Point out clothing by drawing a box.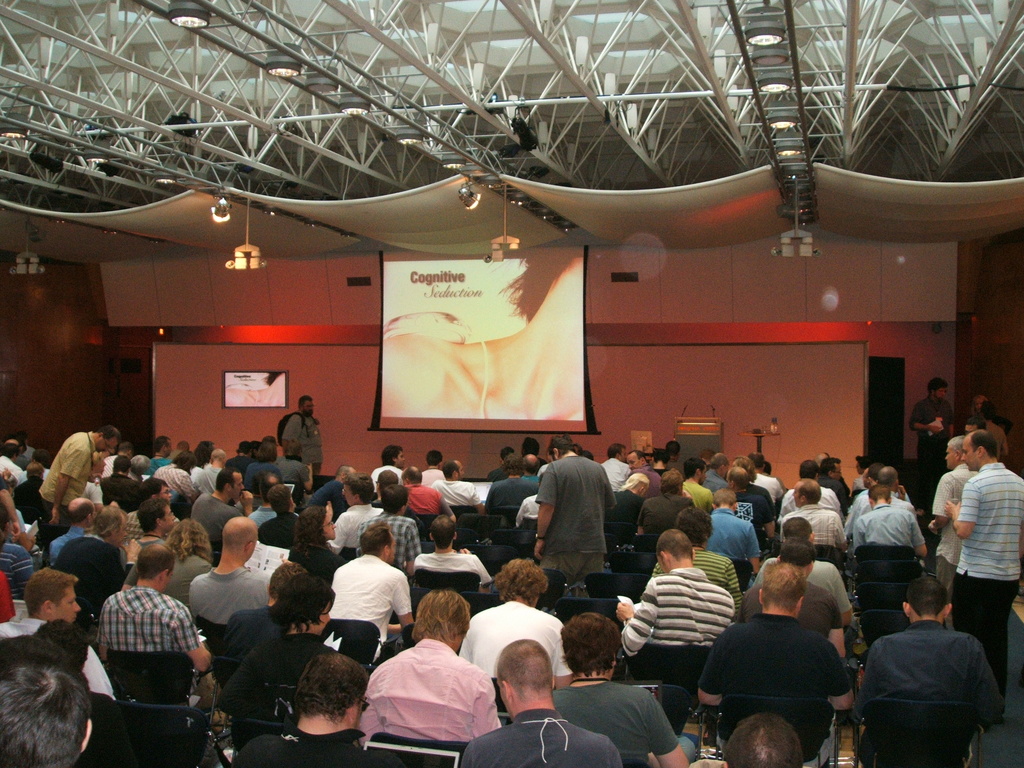
BBox(355, 505, 423, 569).
